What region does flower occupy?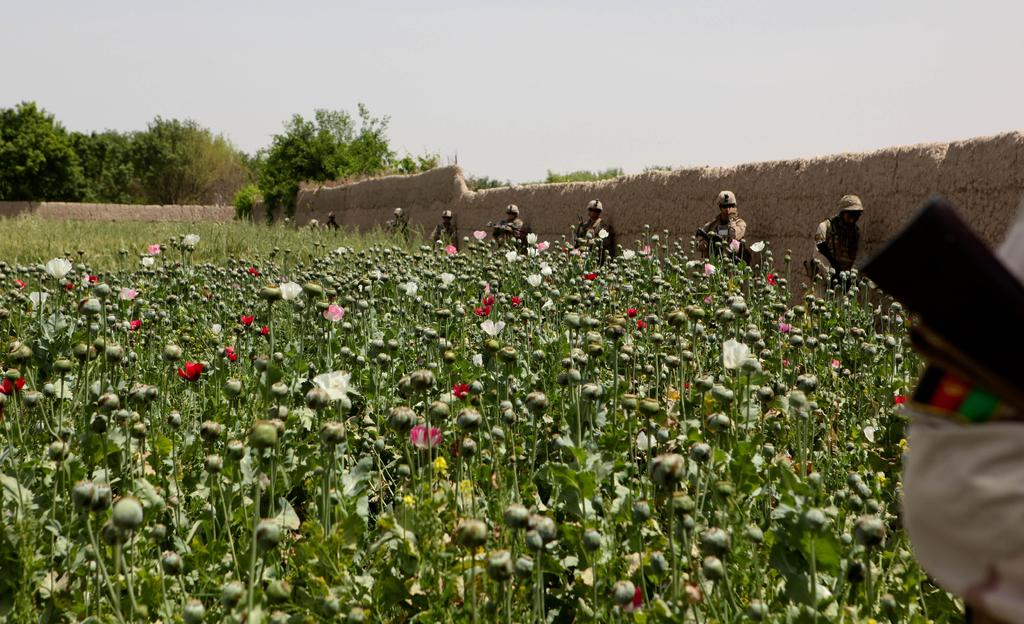
locate(403, 276, 419, 297).
